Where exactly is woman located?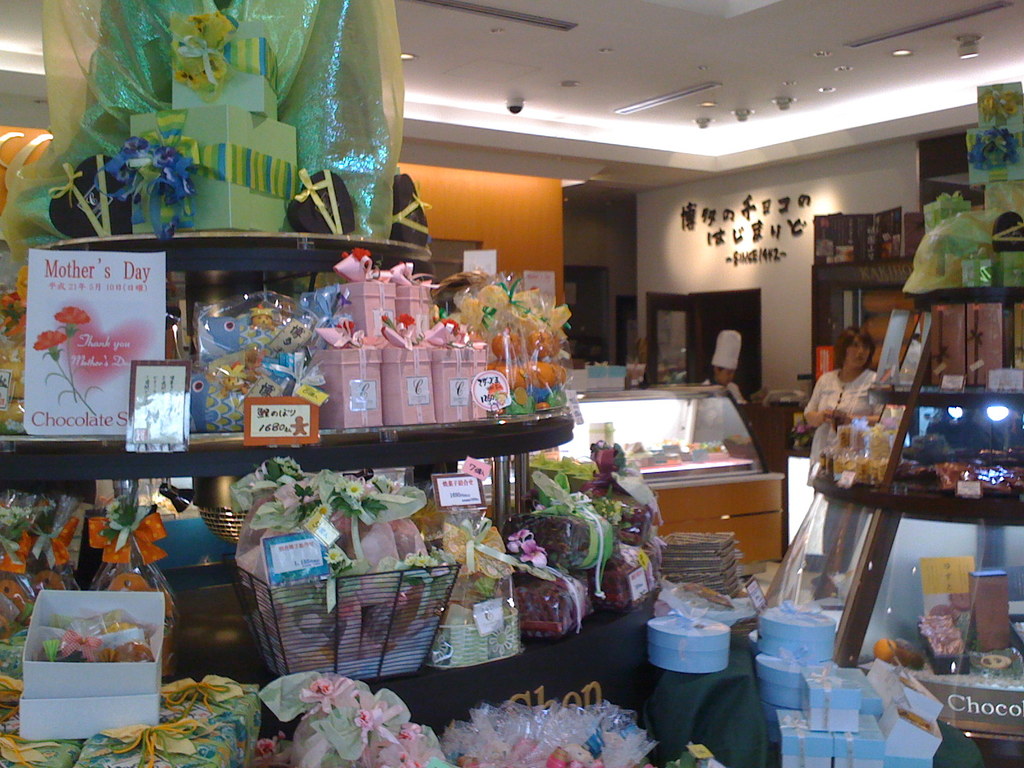
Its bounding box is 801 328 882 476.
